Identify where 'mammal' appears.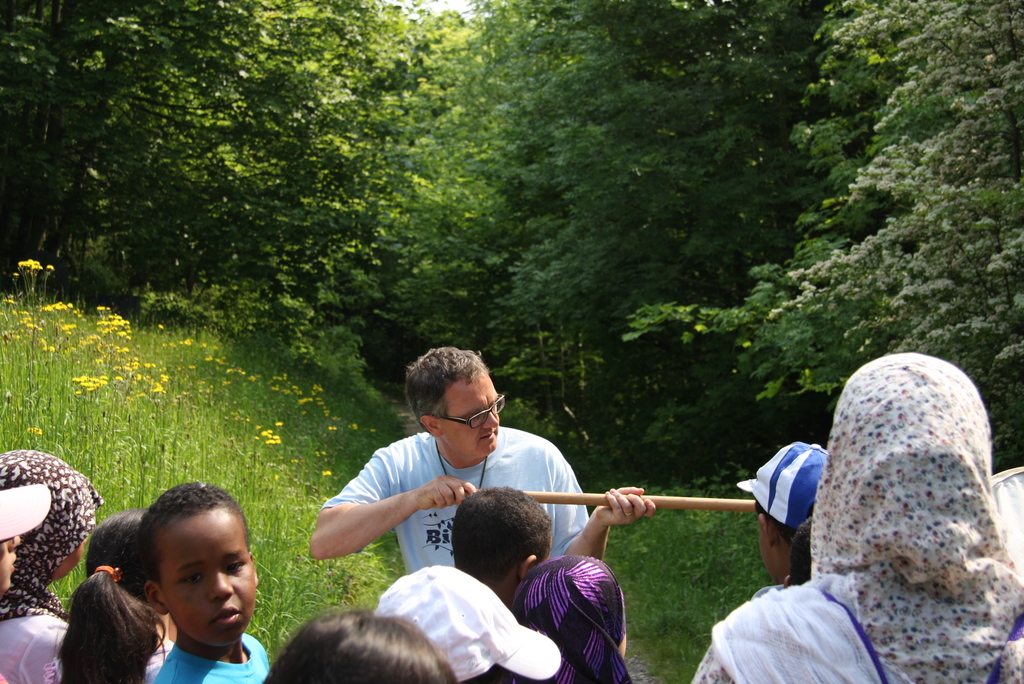
Appears at locate(264, 607, 456, 683).
